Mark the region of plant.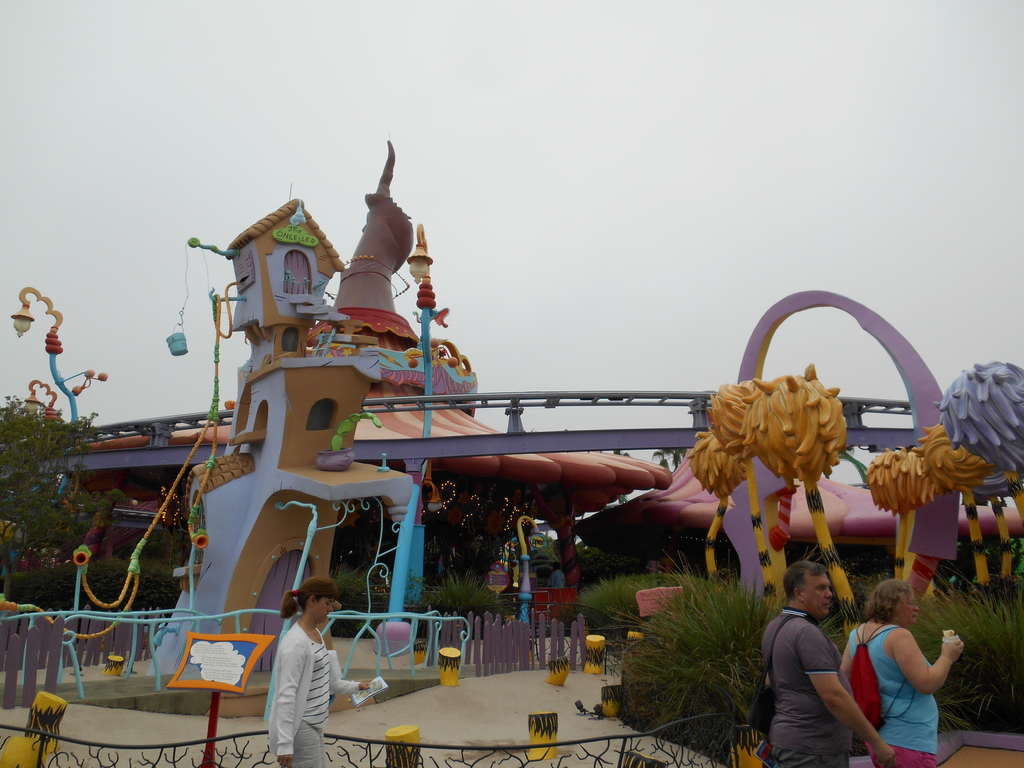
Region: region(622, 548, 854, 767).
